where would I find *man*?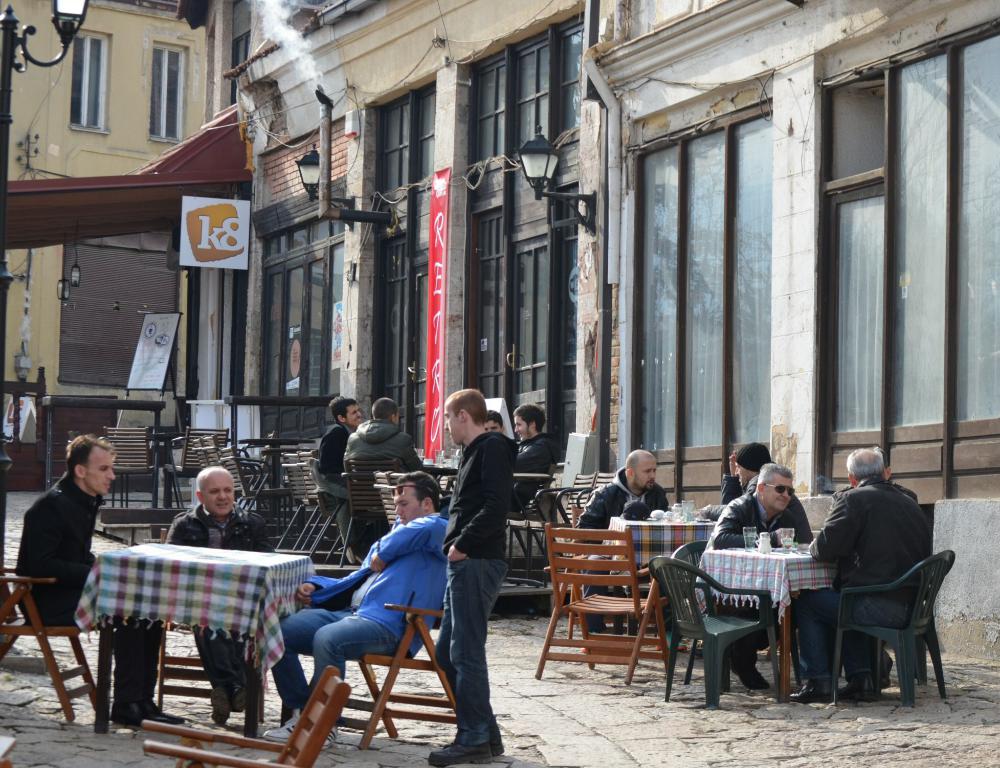
At <region>266, 471, 449, 748</region>.
